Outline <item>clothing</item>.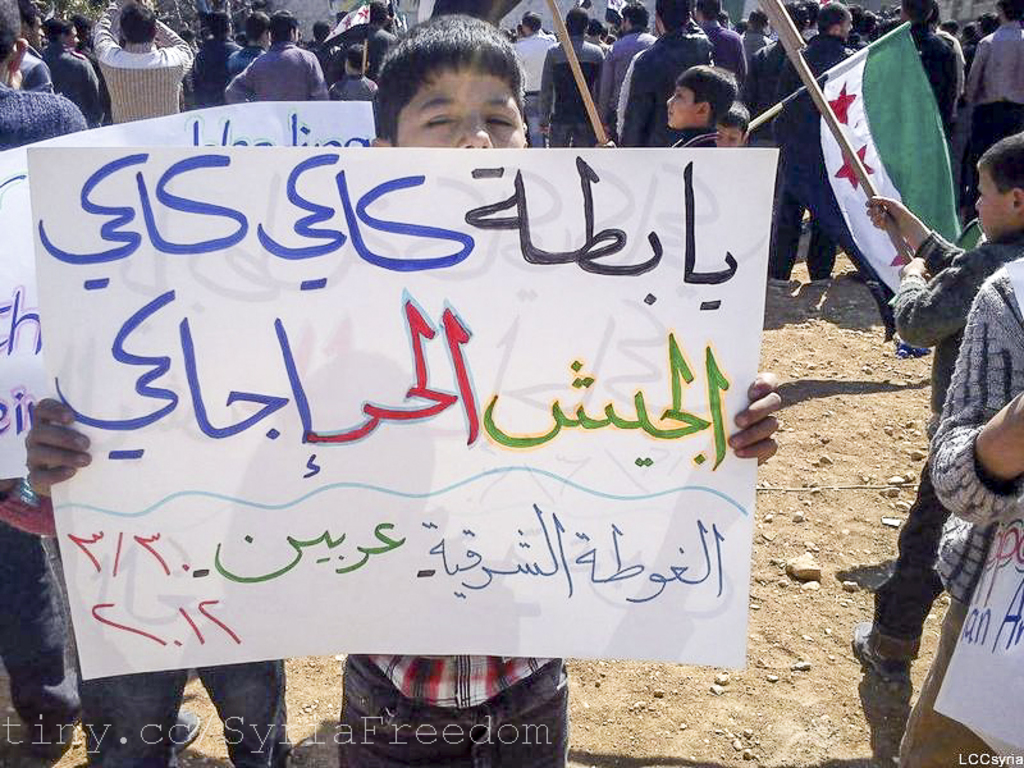
Outline: [229,38,261,70].
